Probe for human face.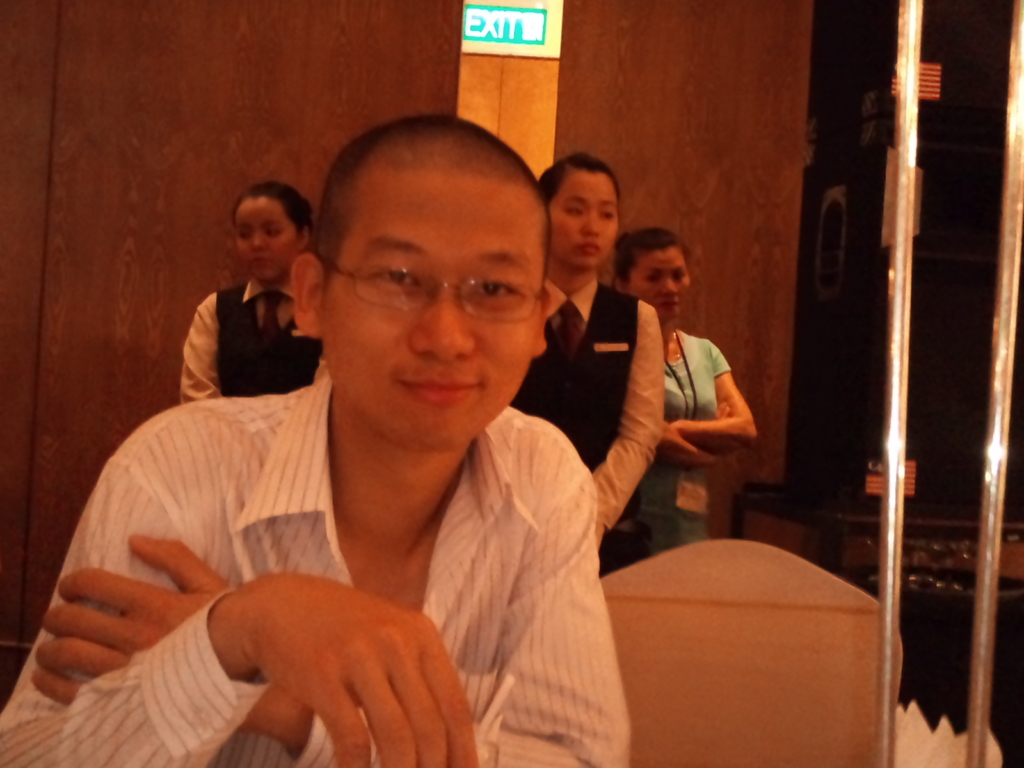
Probe result: rect(630, 245, 691, 322).
